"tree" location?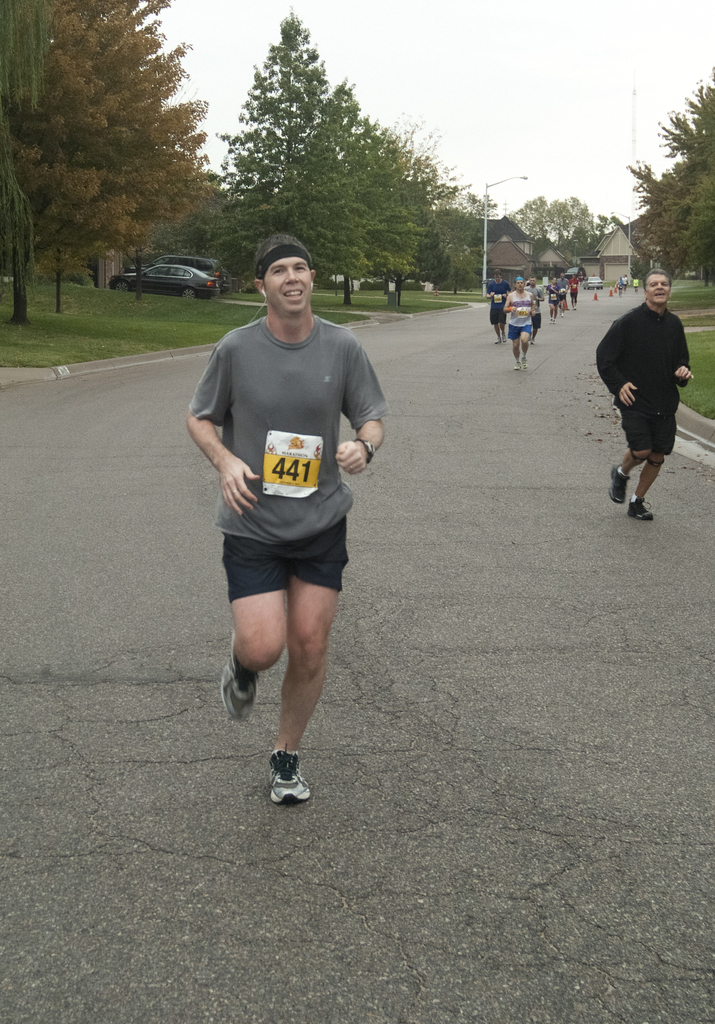
l=357, t=123, r=456, b=289
